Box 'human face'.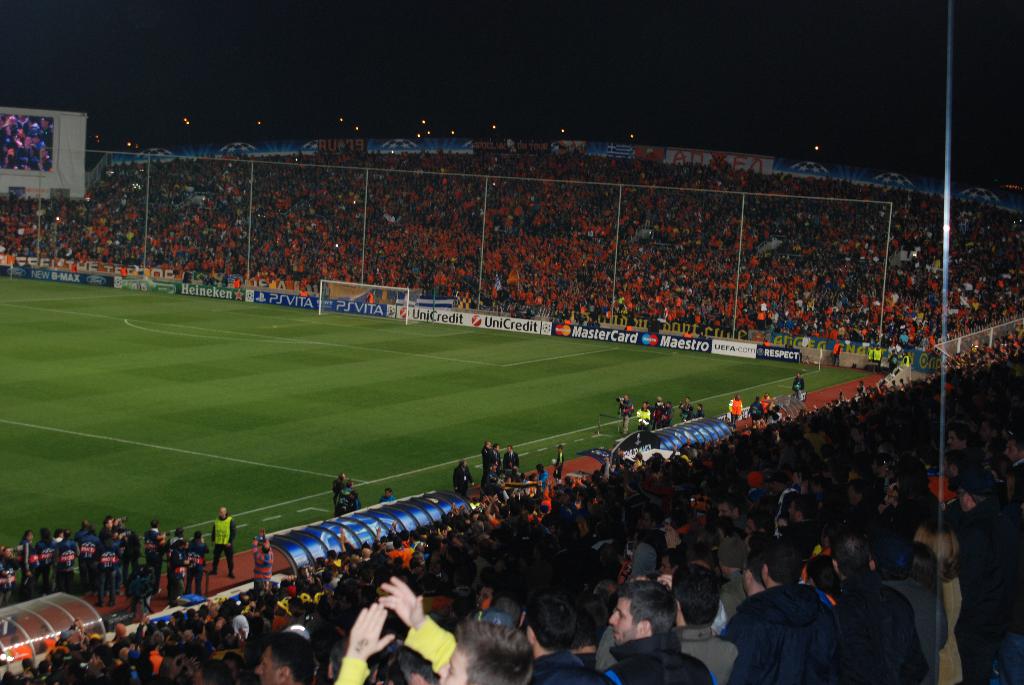
select_region(854, 488, 858, 498).
